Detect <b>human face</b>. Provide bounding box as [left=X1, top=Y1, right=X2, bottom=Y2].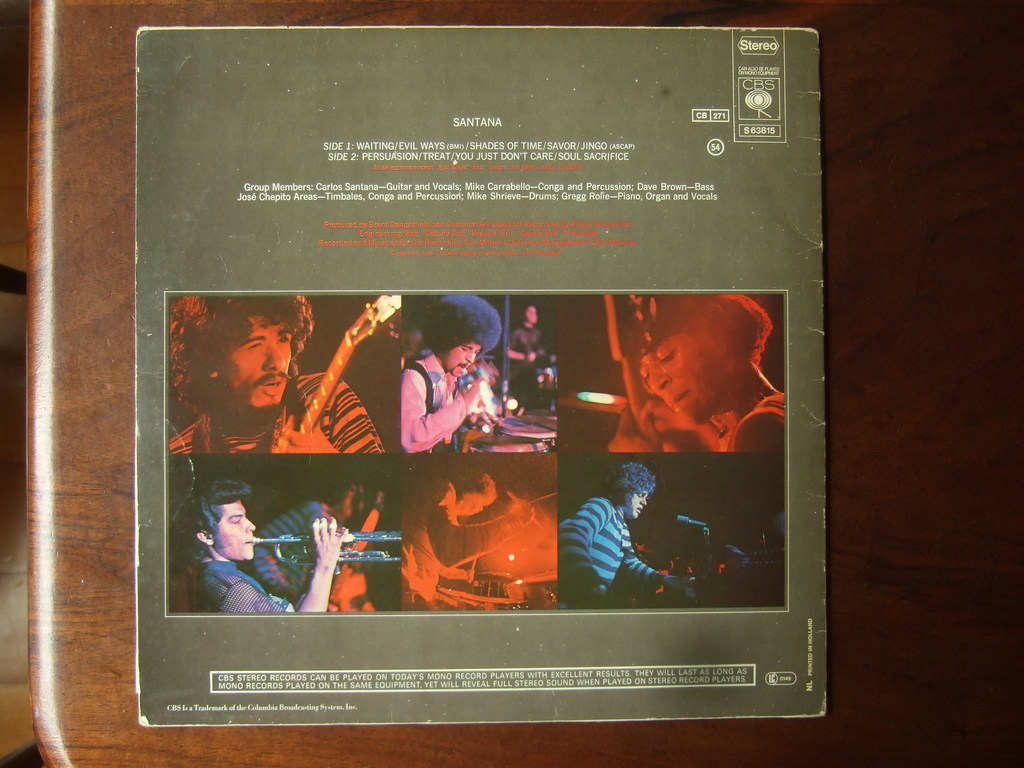
[left=213, top=309, right=300, bottom=415].
